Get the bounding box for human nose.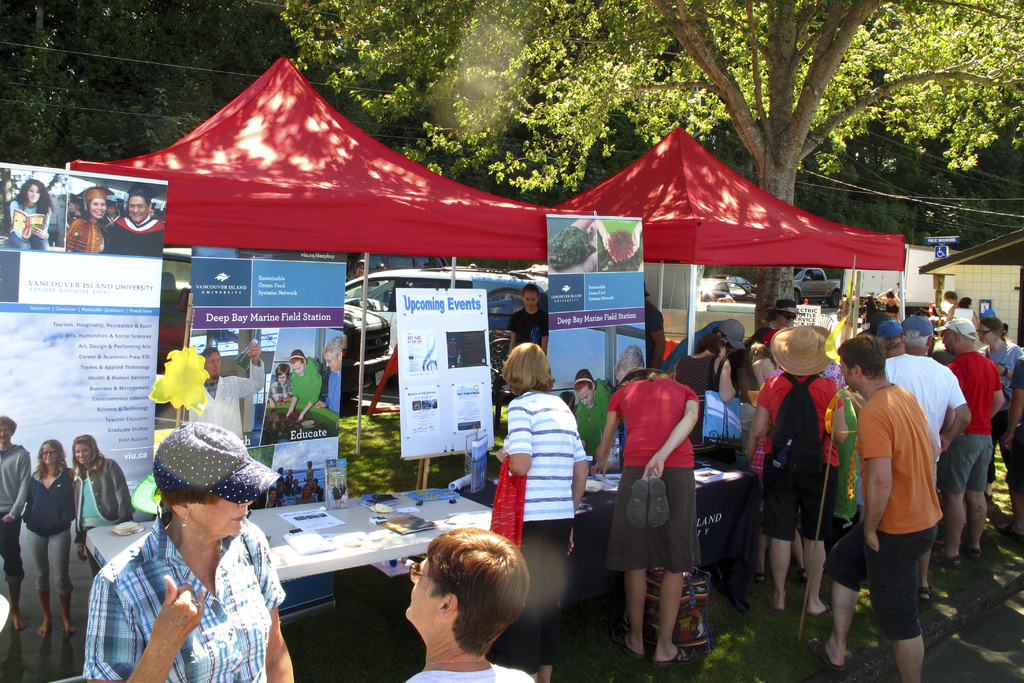
132 206 139 211.
